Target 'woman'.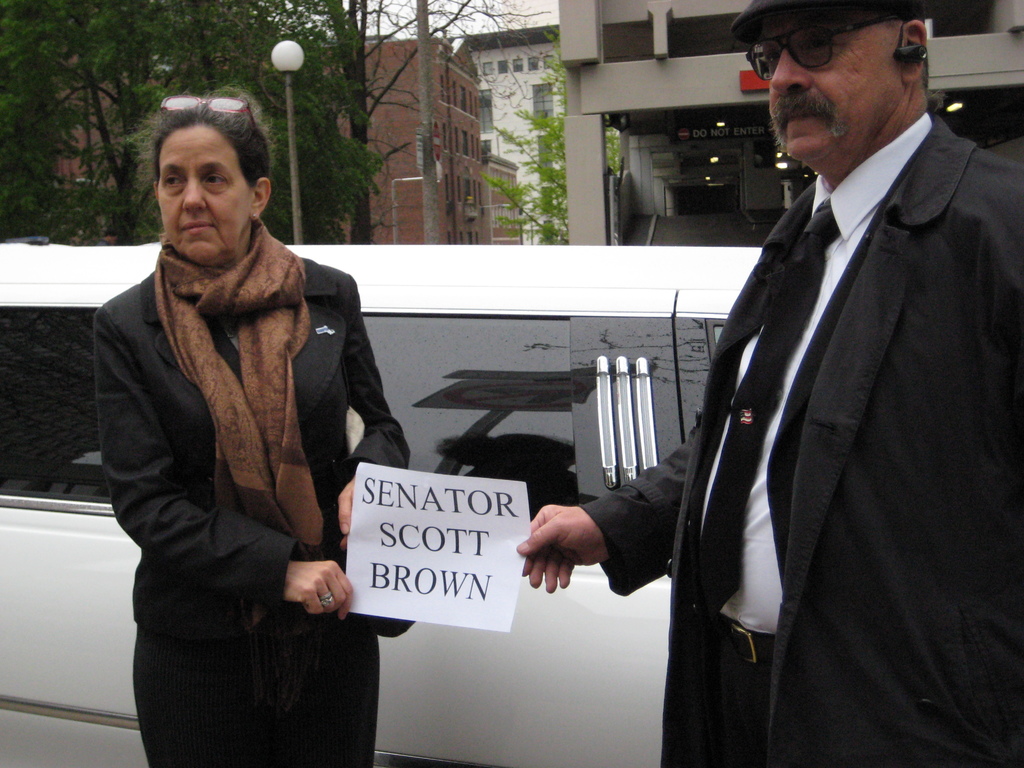
Target region: locate(88, 74, 354, 767).
